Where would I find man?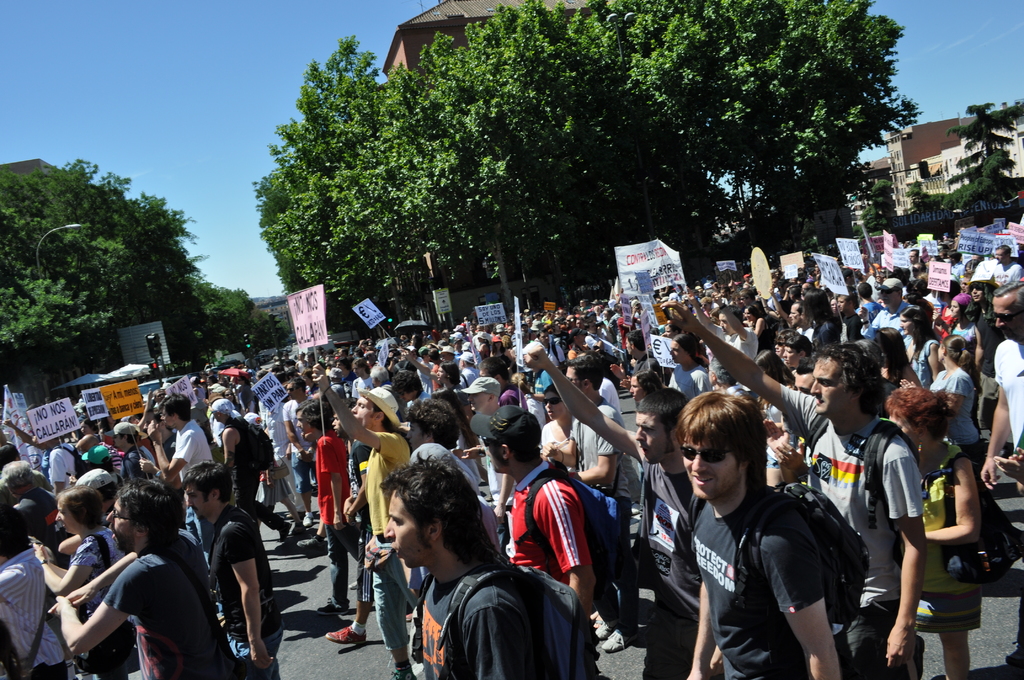
At x1=178, y1=457, x2=283, y2=679.
